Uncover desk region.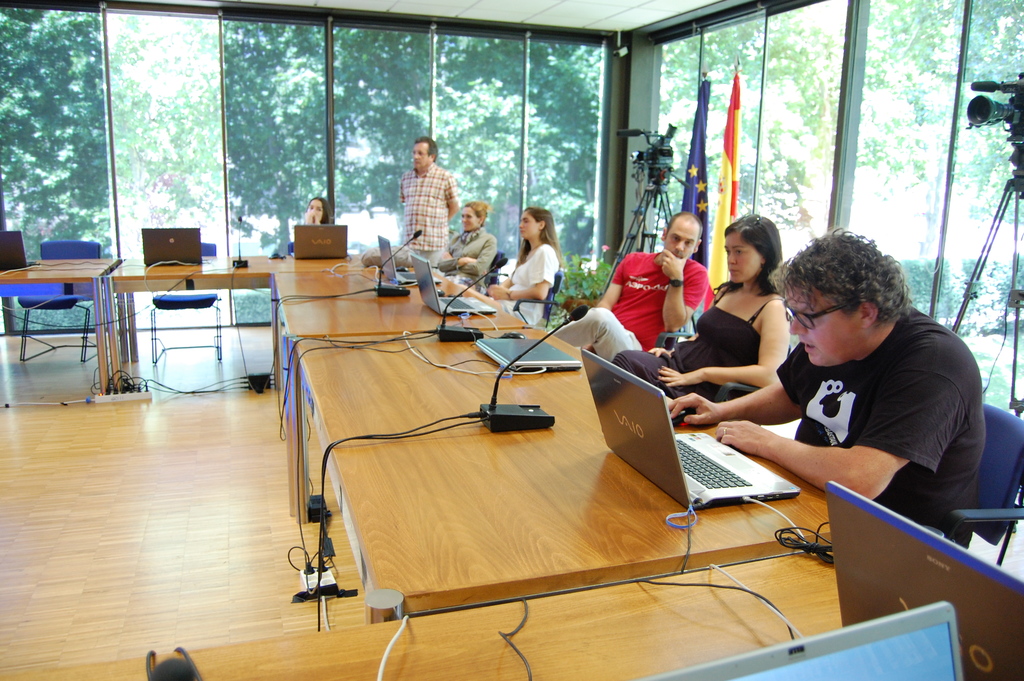
Uncovered: <box>296,325,856,616</box>.
